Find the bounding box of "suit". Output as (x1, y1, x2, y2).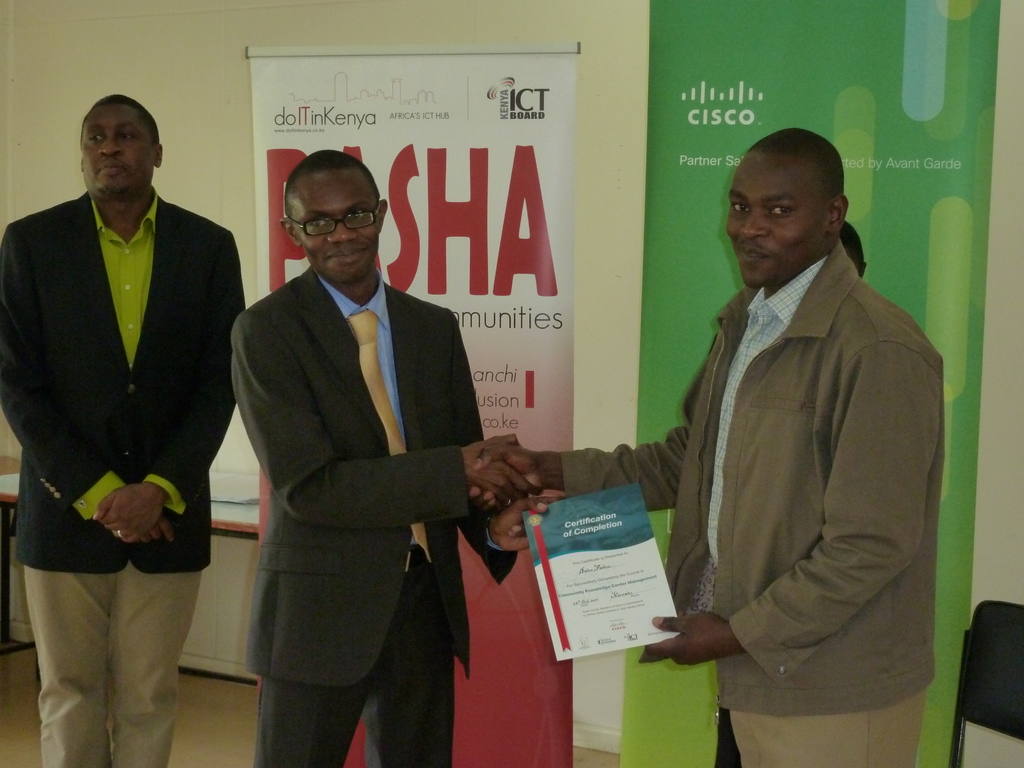
(215, 139, 498, 762).
